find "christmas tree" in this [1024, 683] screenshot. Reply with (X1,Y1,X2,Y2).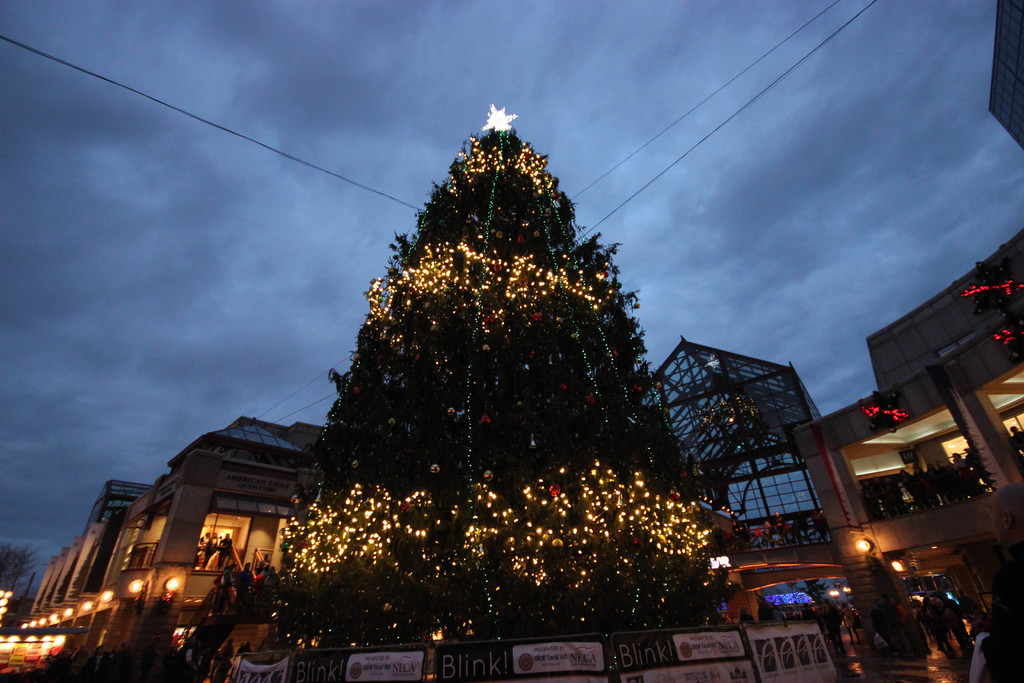
(264,104,749,672).
